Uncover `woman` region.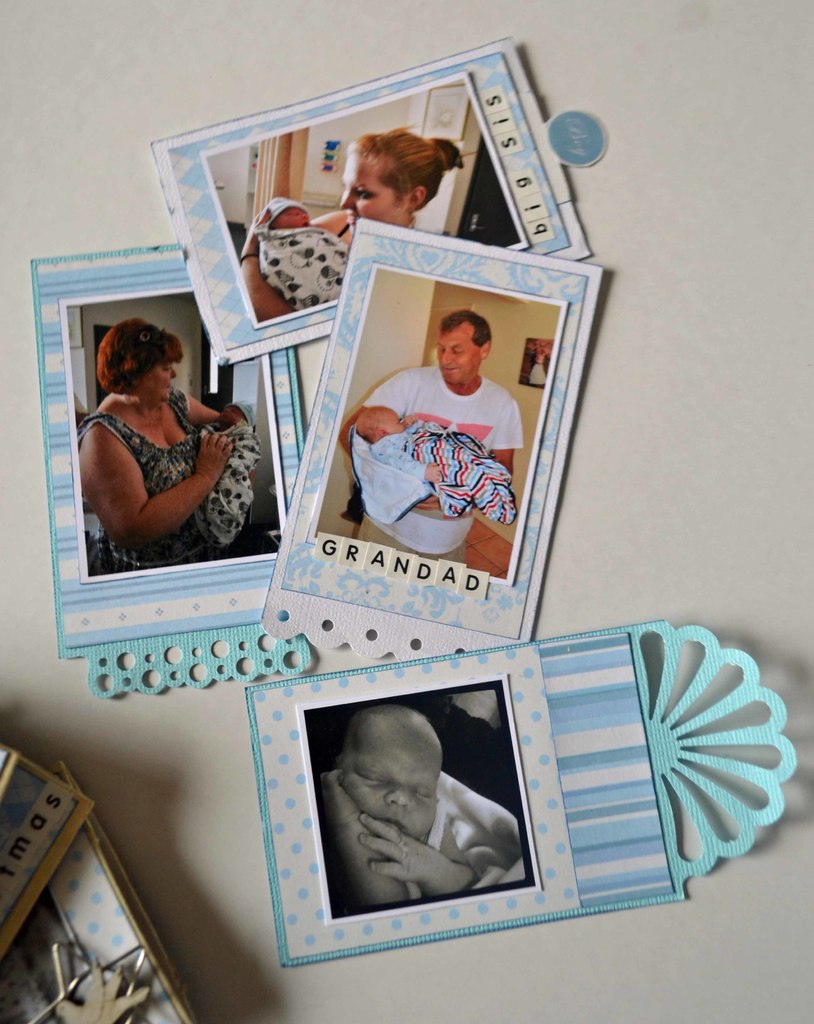
Uncovered: x1=233 y1=127 x2=463 y2=350.
